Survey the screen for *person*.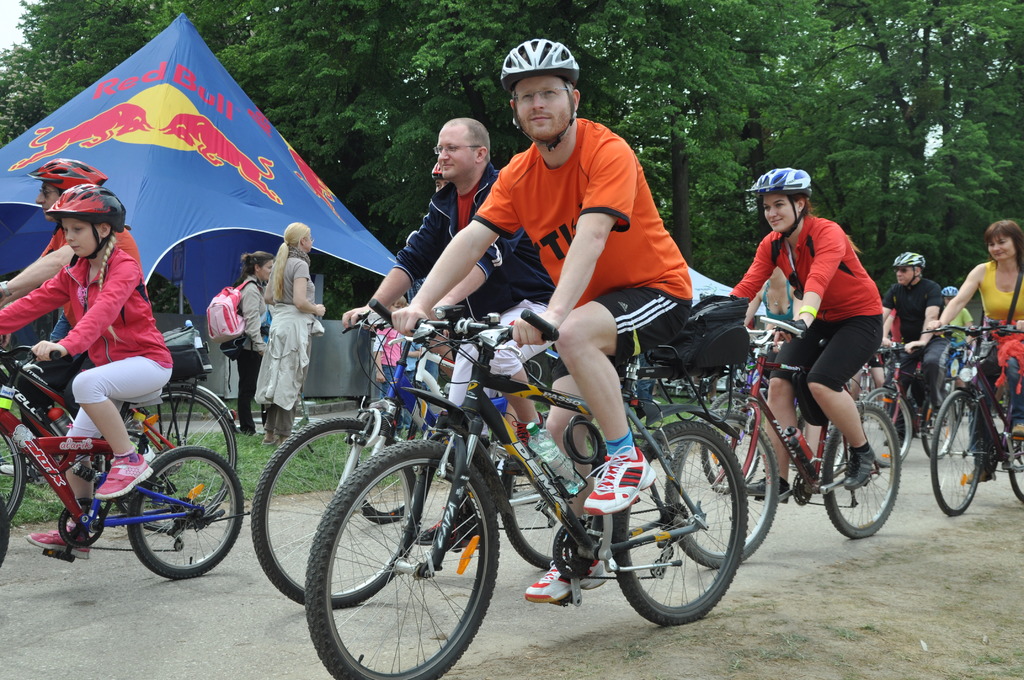
Survey found: 0,181,174,562.
